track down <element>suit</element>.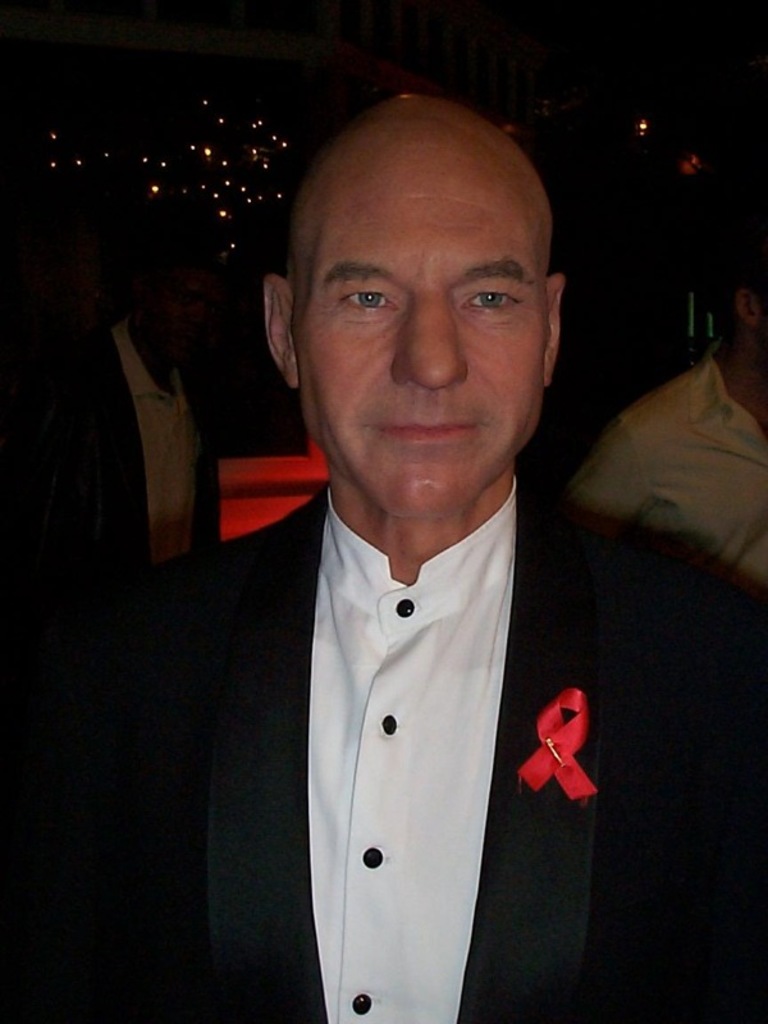
Tracked to box=[141, 485, 767, 1018].
